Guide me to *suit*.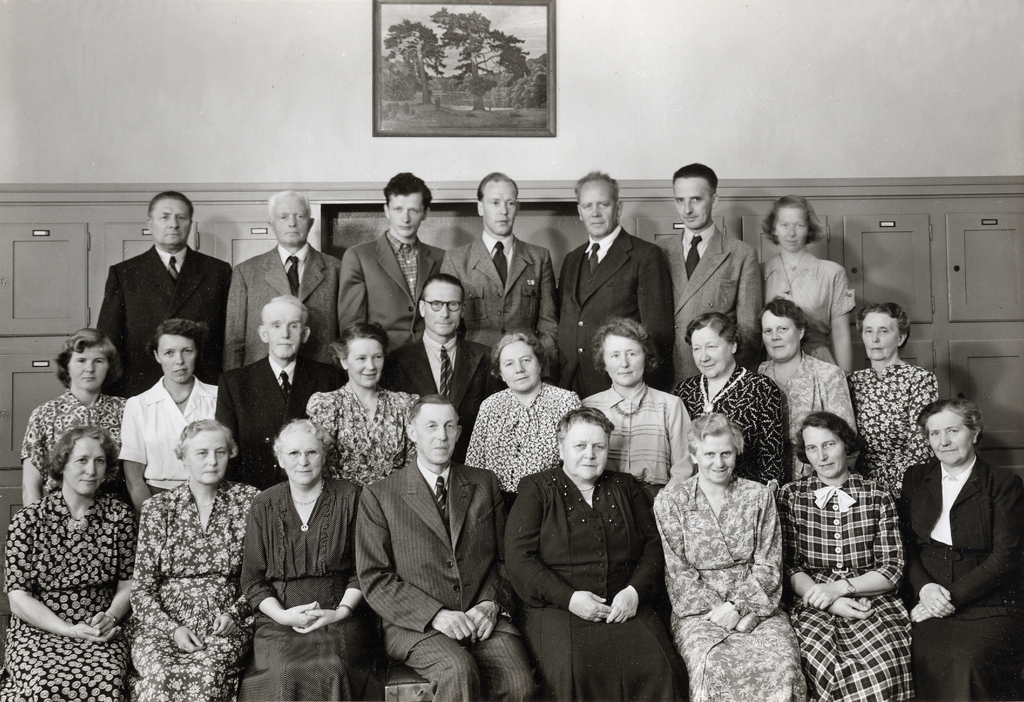
Guidance: 888, 412, 1010, 676.
